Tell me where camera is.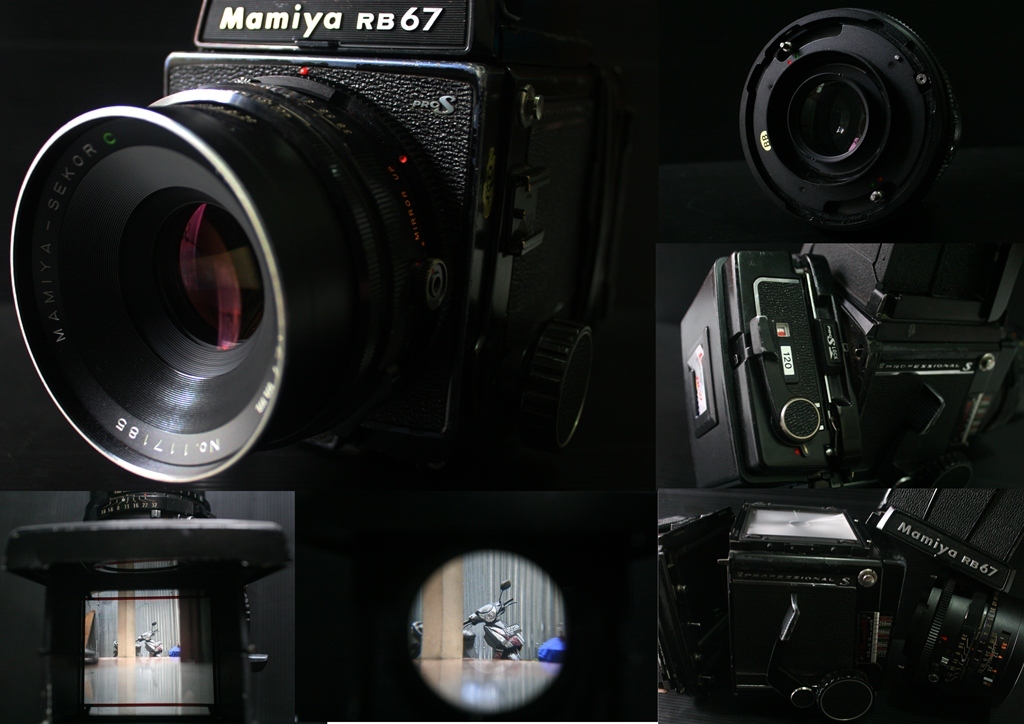
camera is at (655,510,1023,723).
